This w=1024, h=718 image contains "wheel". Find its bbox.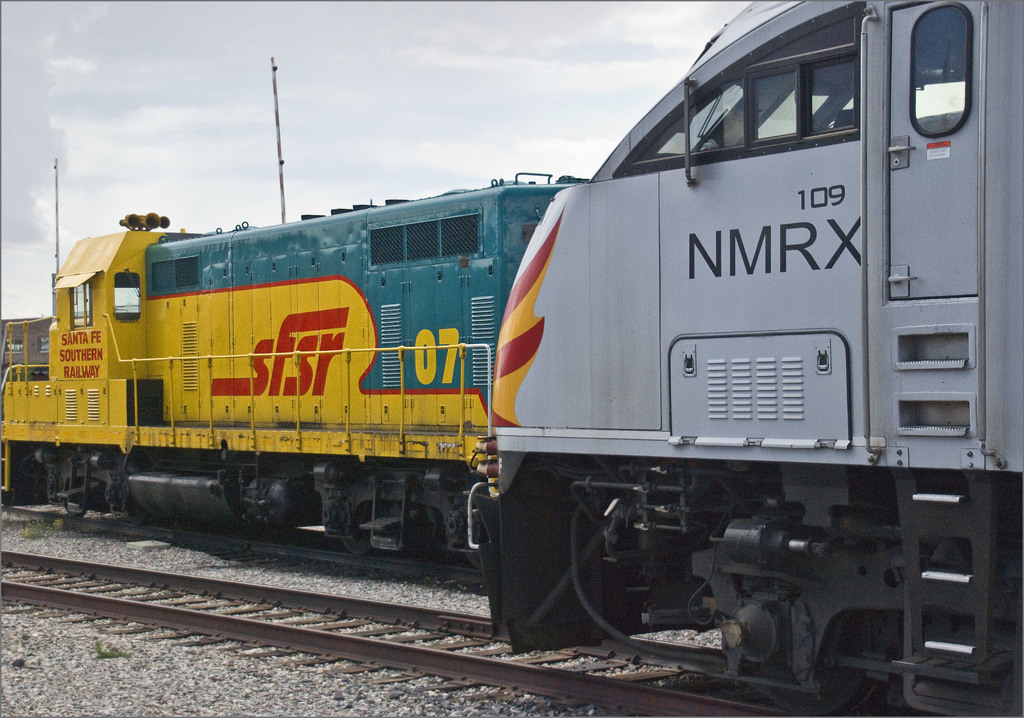
<box>0,489,14,505</box>.
